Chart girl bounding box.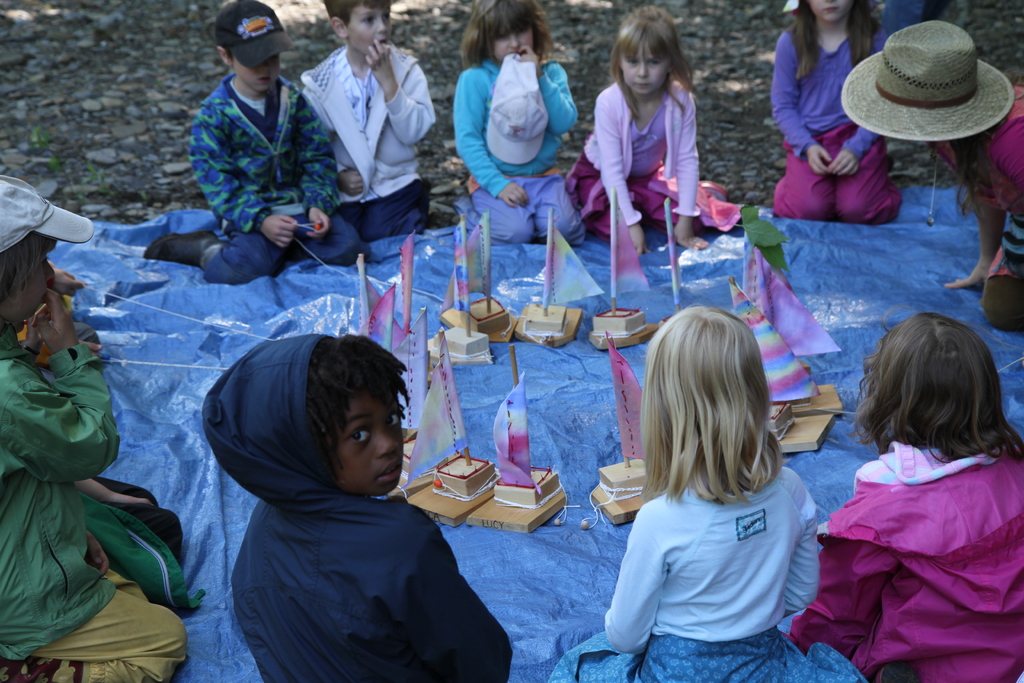
Charted: 778, 304, 1023, 682.
